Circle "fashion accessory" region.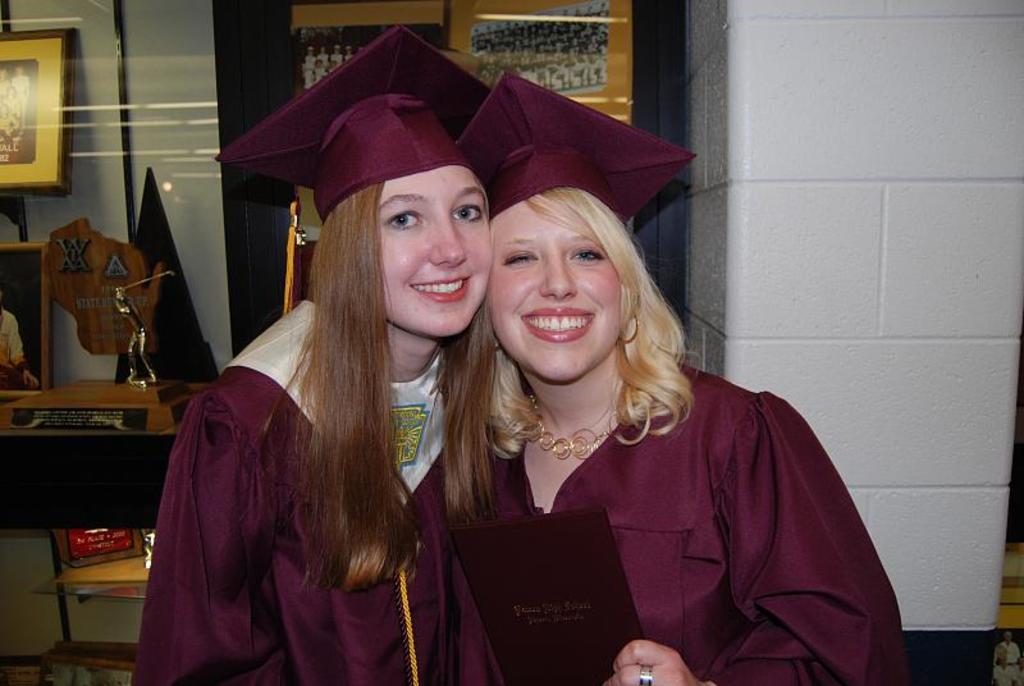
Region: box(520, 388, 617, 462).
